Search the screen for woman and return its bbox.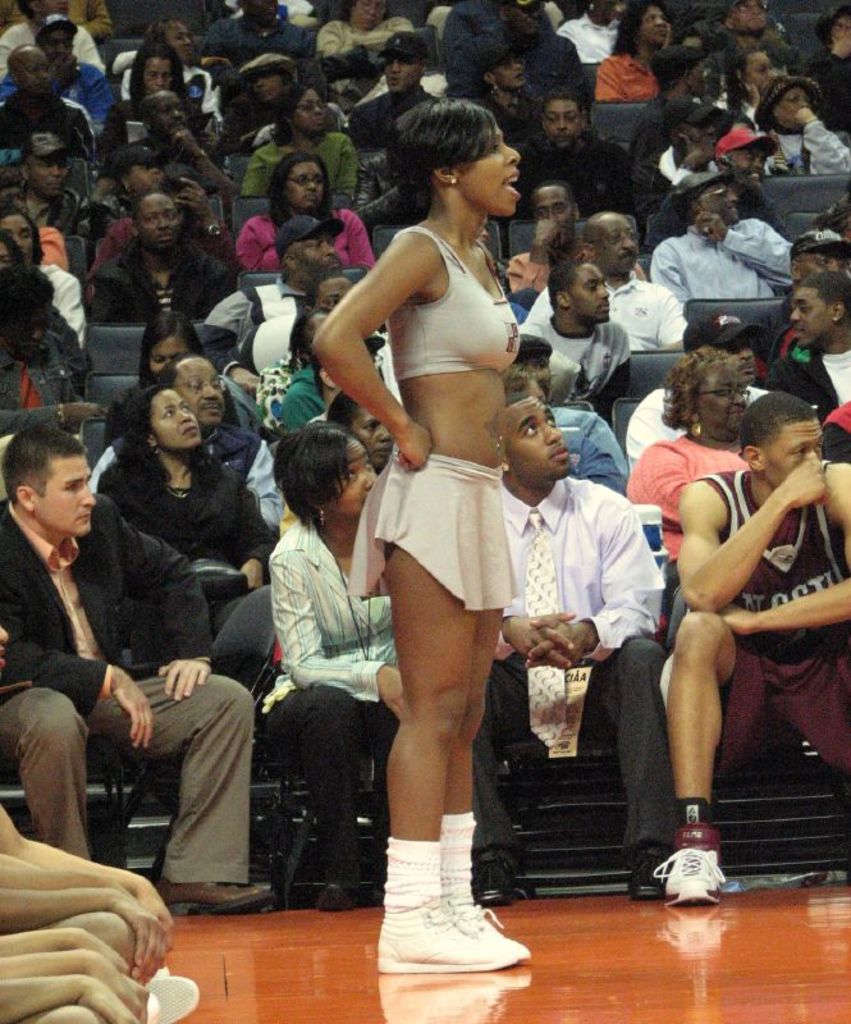
Found: 0, 237, 105, 492.
